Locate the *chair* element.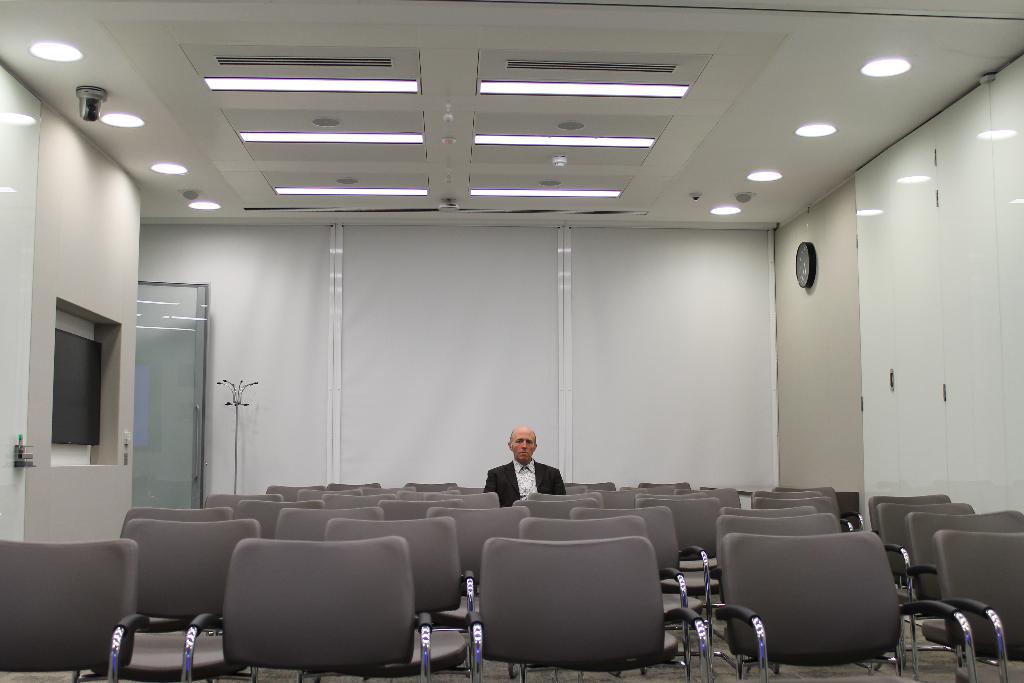
Element bbox: (97,514,239,682).
